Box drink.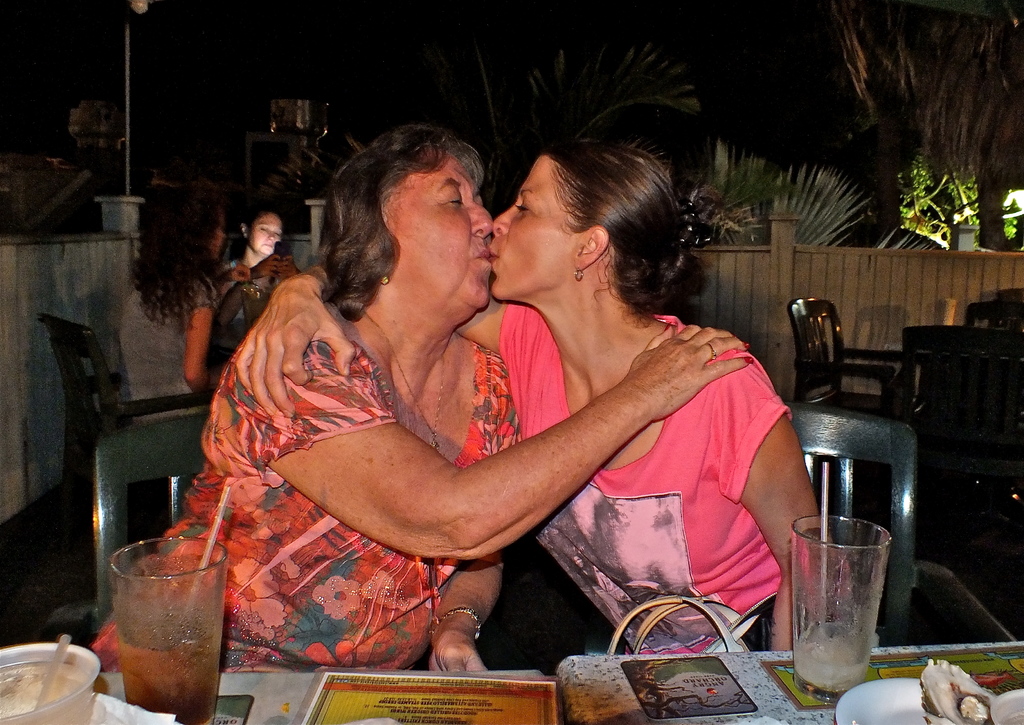
(111,607,220,721).
